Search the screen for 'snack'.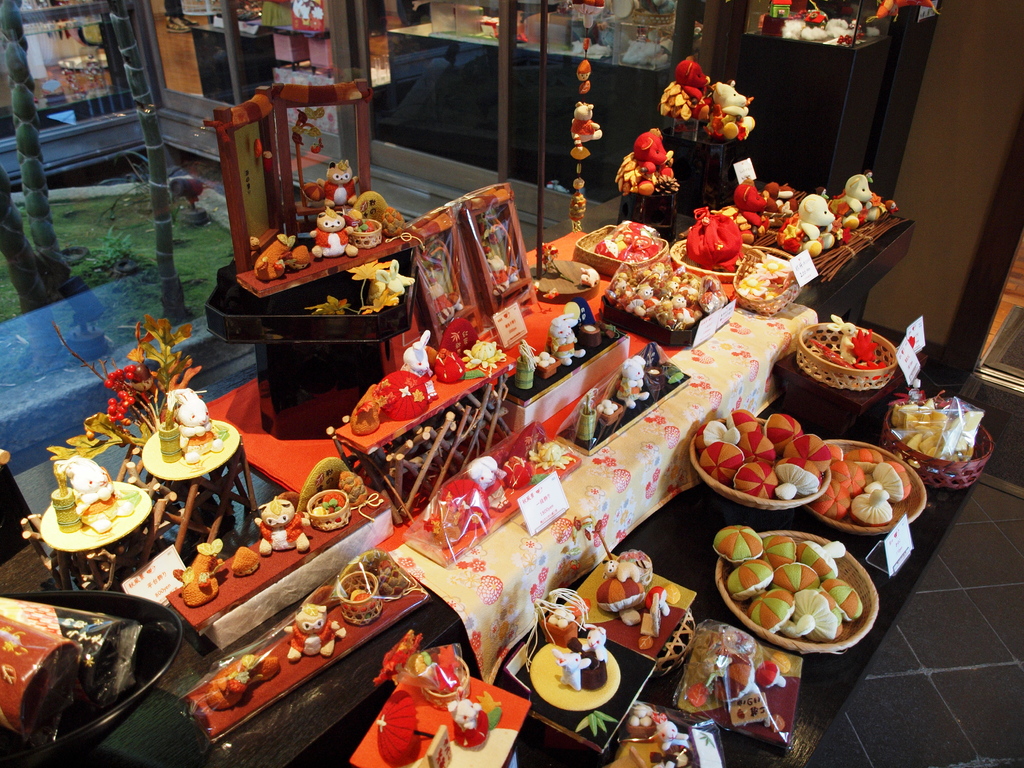
Found at BBox(595, 541, 680, 654).
